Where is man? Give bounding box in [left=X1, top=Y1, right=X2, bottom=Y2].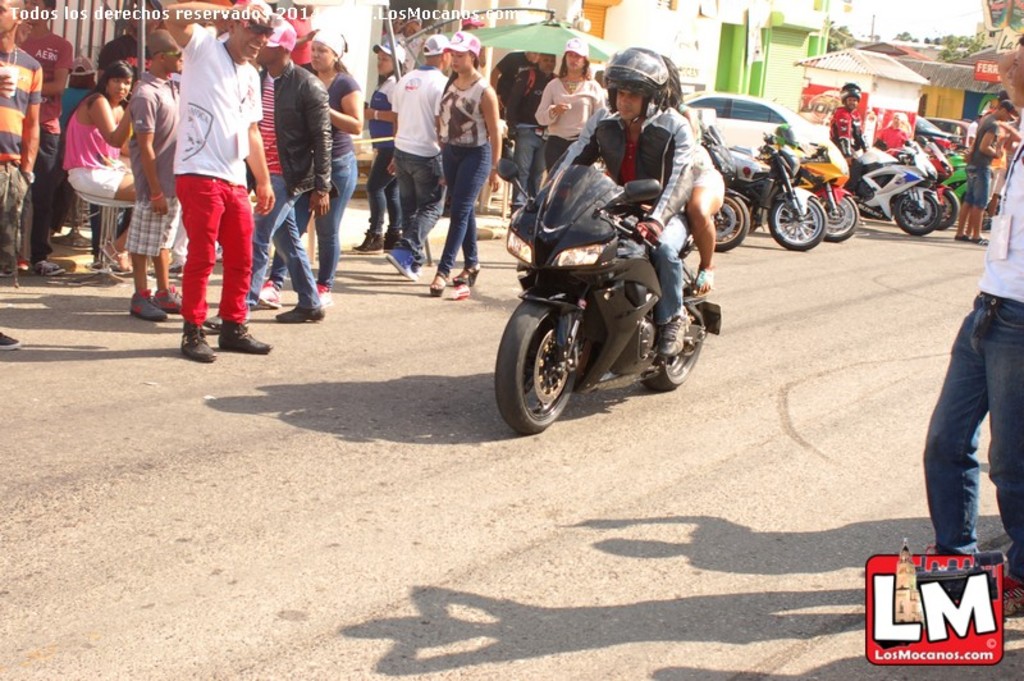
[left=877, top=114, right=908, bottom=154].
